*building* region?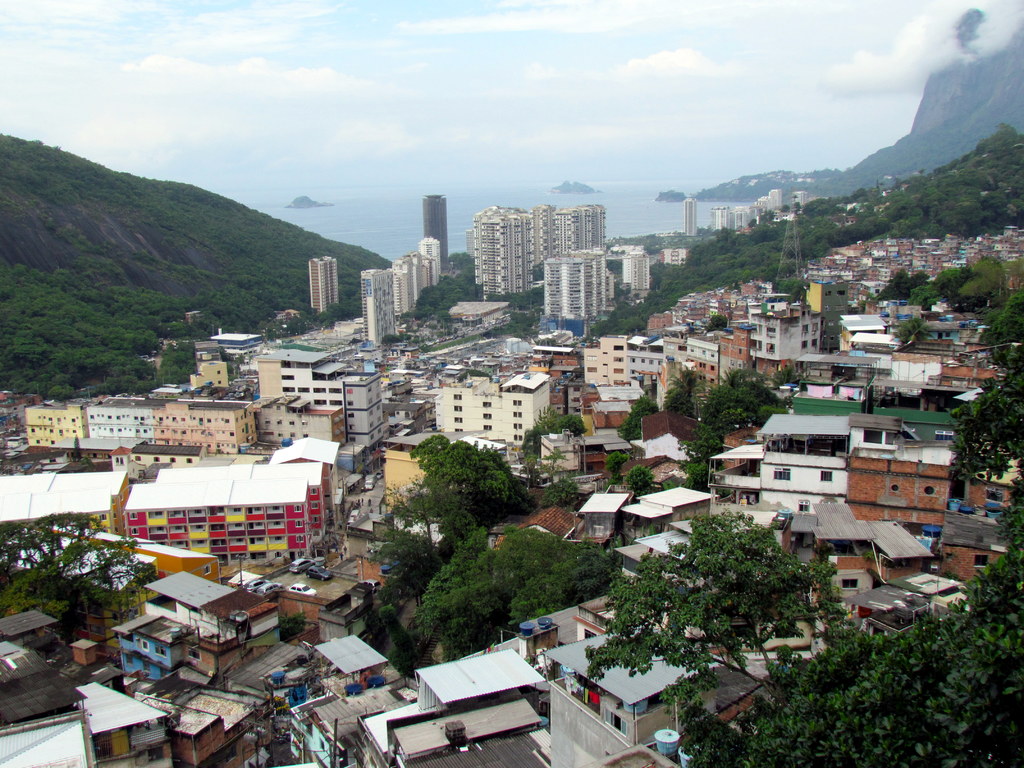
{"left": 703, "top": 412, "right": 849, "bottom": 527}
